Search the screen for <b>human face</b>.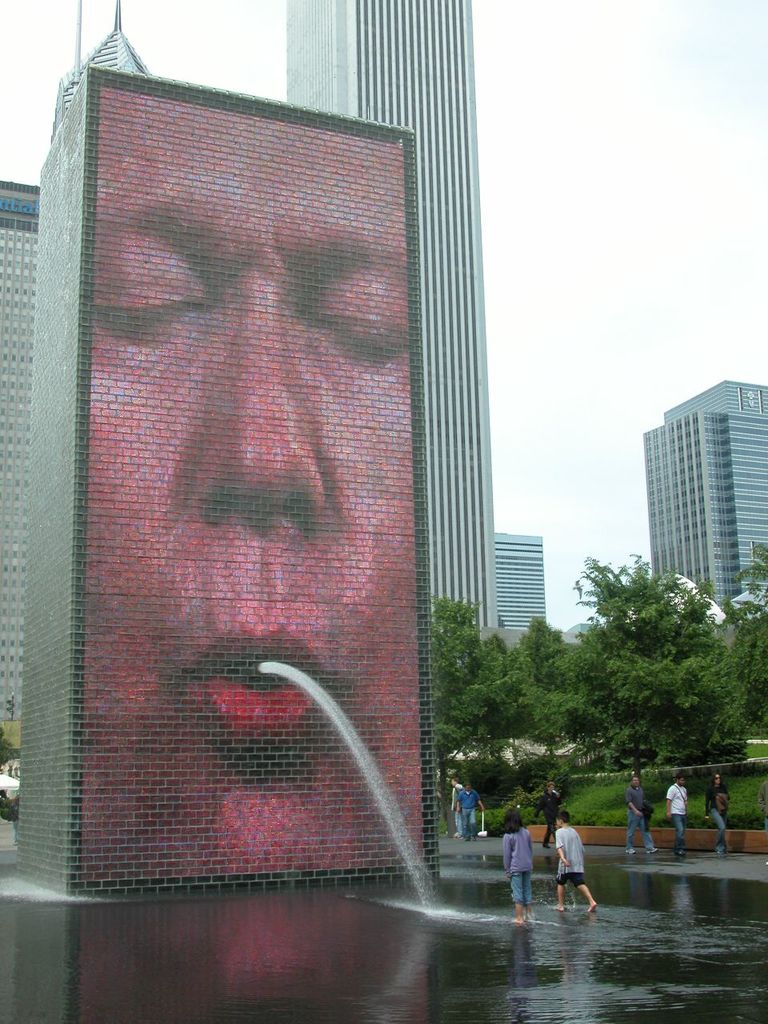
Found at crop(451, 775, 458, 786).
